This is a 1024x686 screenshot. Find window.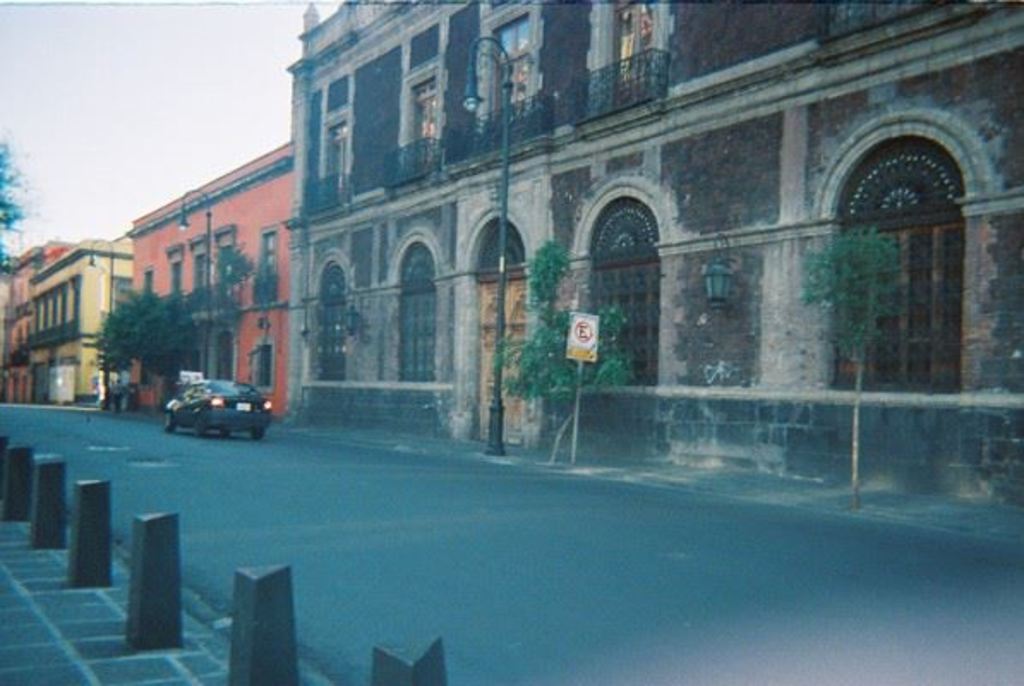
Bounding box: detection(588, 196, 669, 394).
